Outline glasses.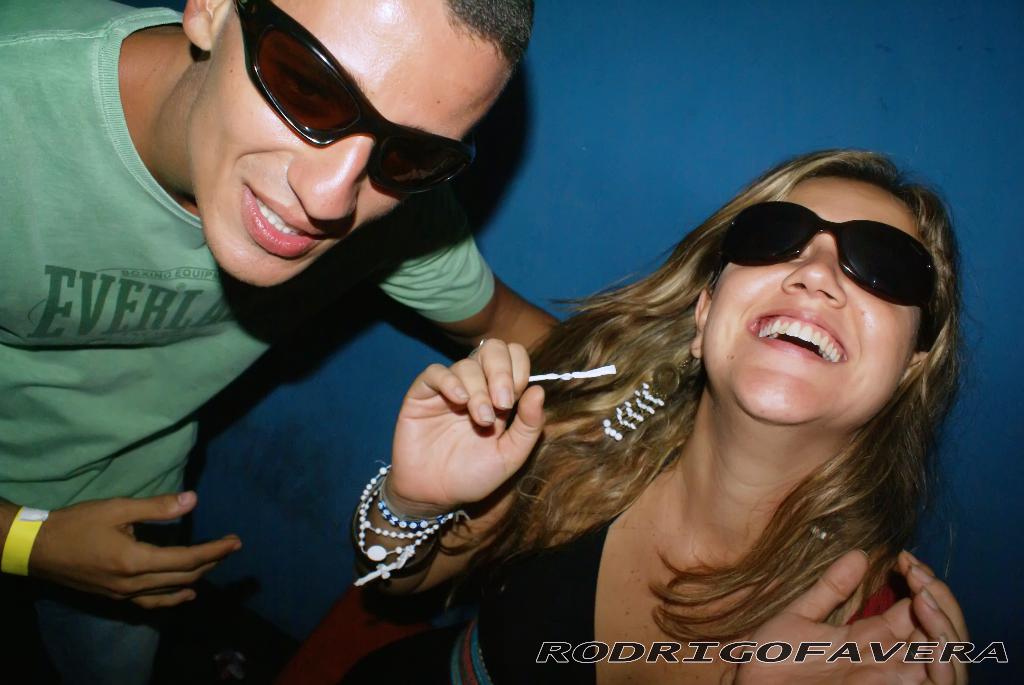
Outline: (x1=707, y1=198, x2=947, y2=312).
